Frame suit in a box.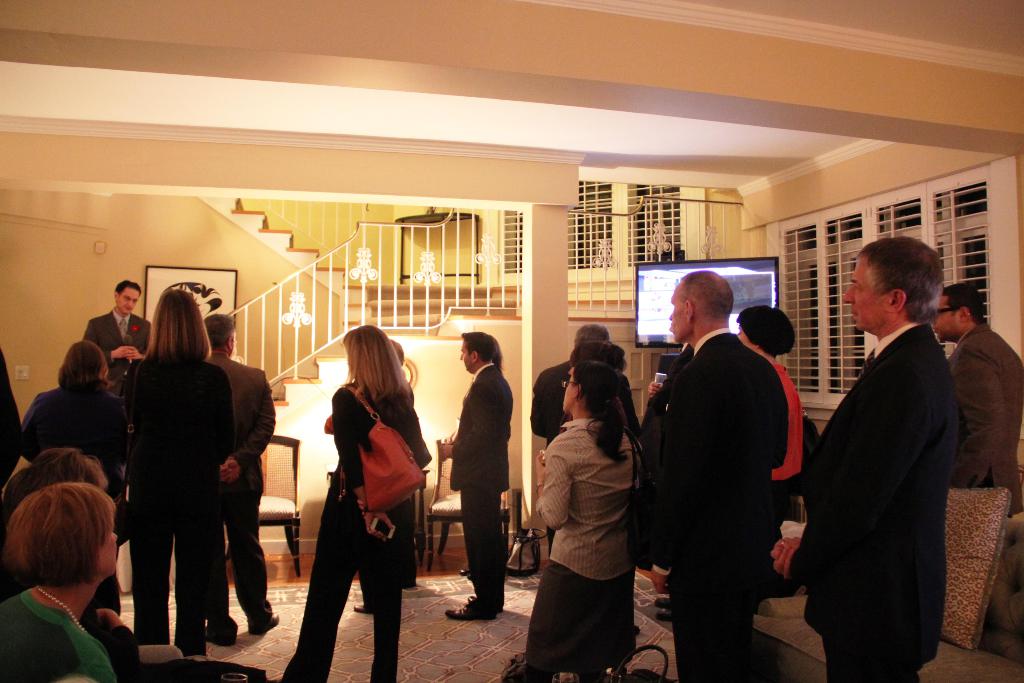
(529,354,645,552).
